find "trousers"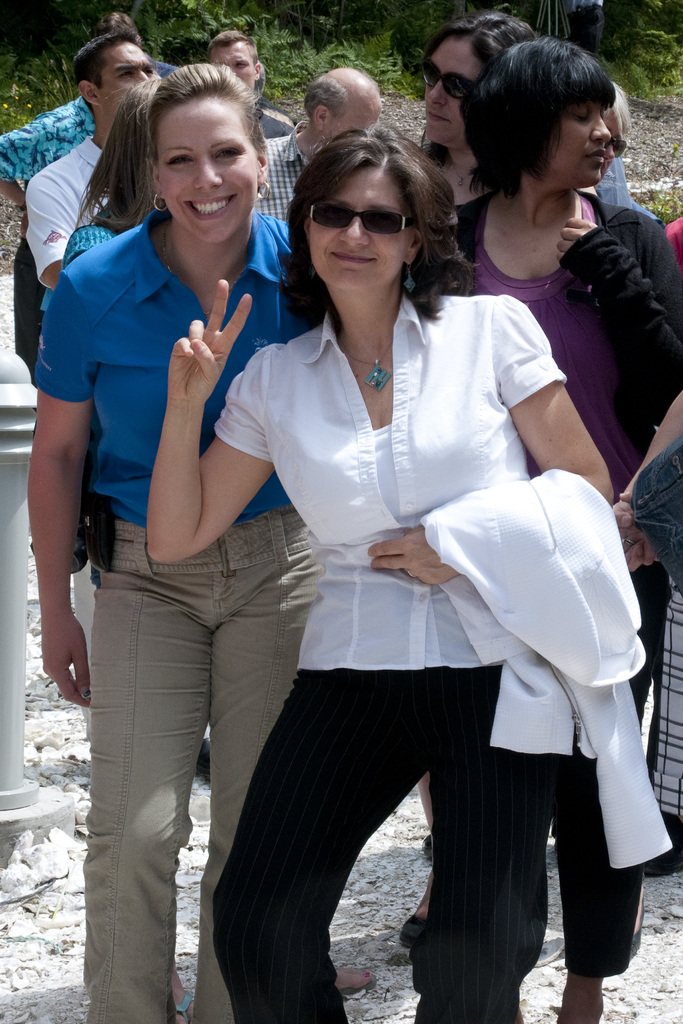
bbox(227, 653, 596, 985)
